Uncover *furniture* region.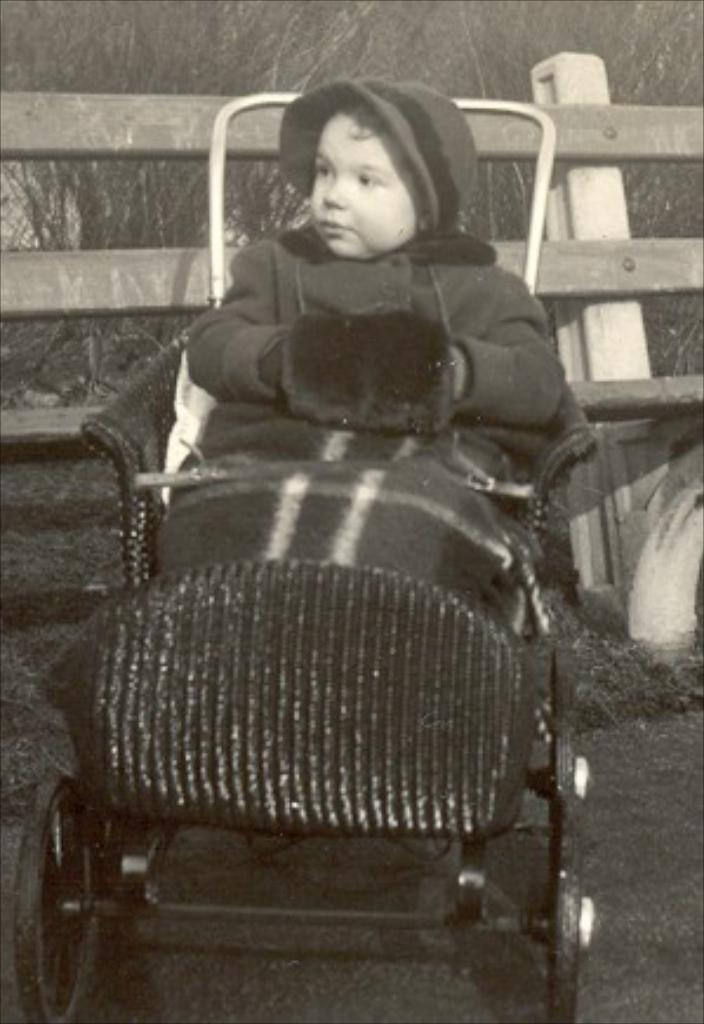
Uncovered: <box>12,87,598,1022</box>.
